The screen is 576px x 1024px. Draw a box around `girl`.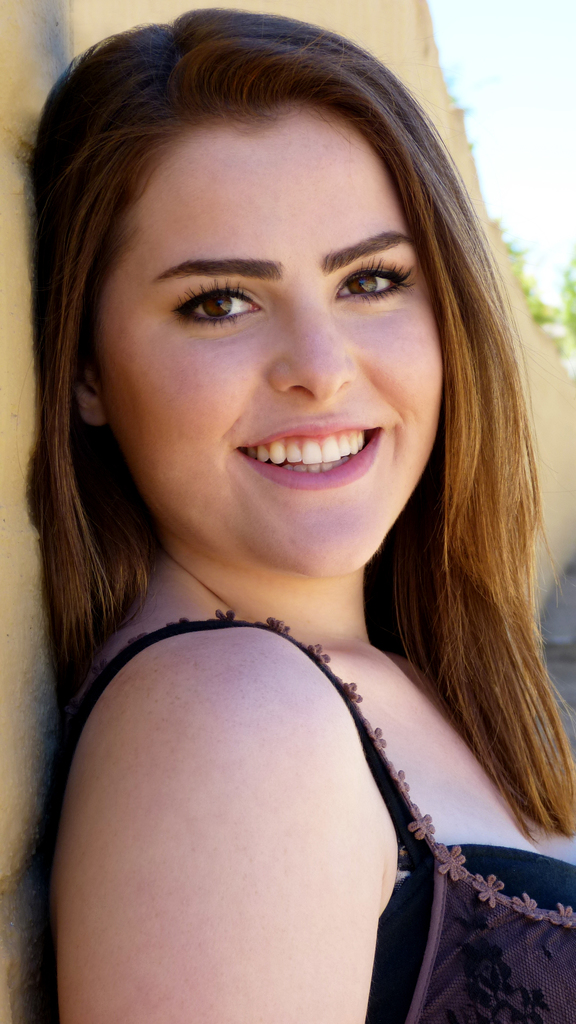
25 8 575 1023.
